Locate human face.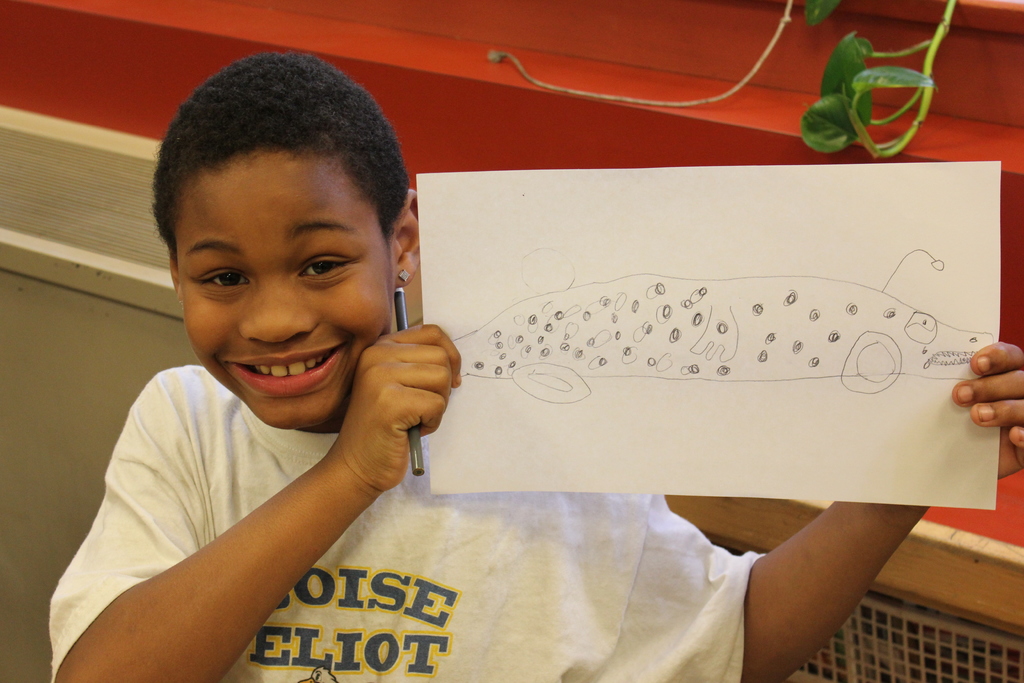
Bounding box: left=162, top=126, right=397, bottom=429.
